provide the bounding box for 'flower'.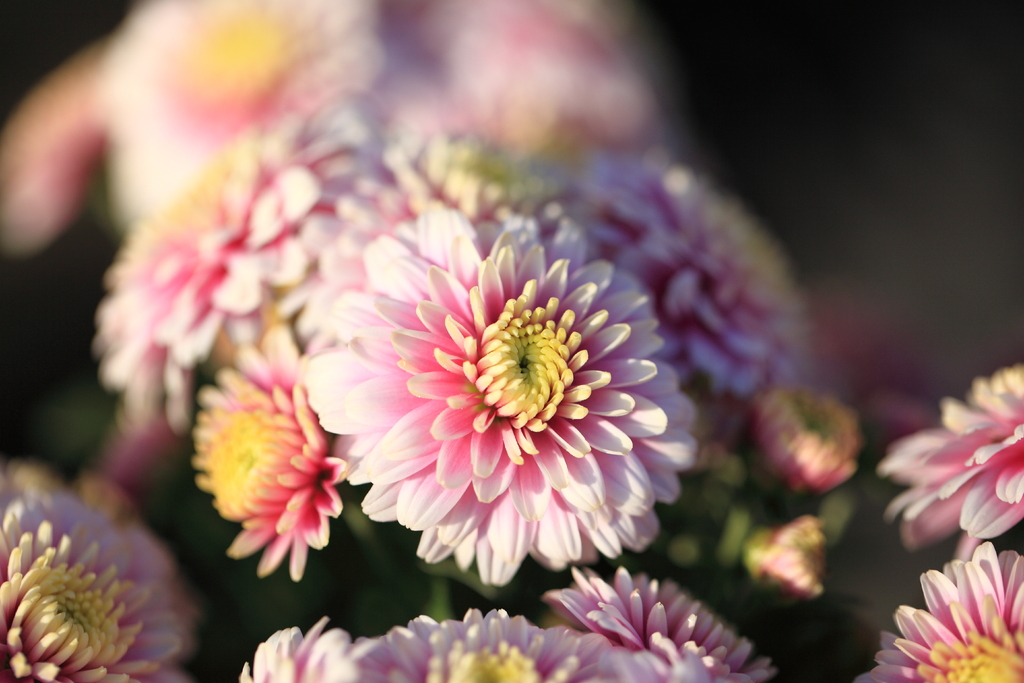
Rect(237, 568, 779, 682).
